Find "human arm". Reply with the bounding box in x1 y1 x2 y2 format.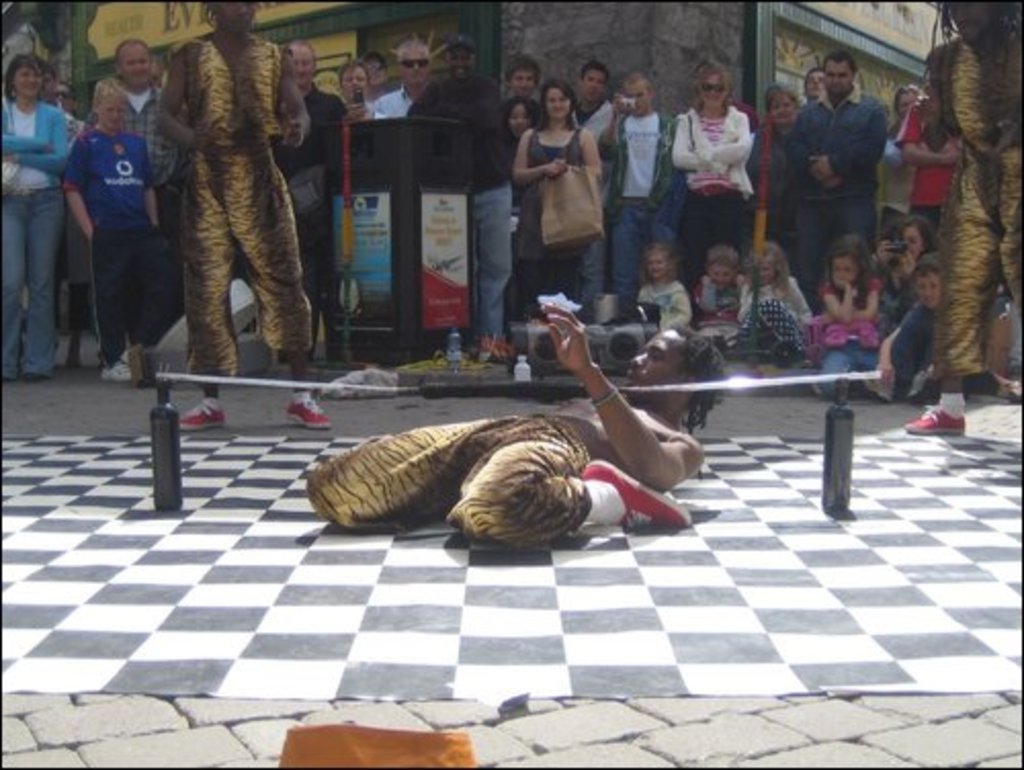
815 274 858 328.
